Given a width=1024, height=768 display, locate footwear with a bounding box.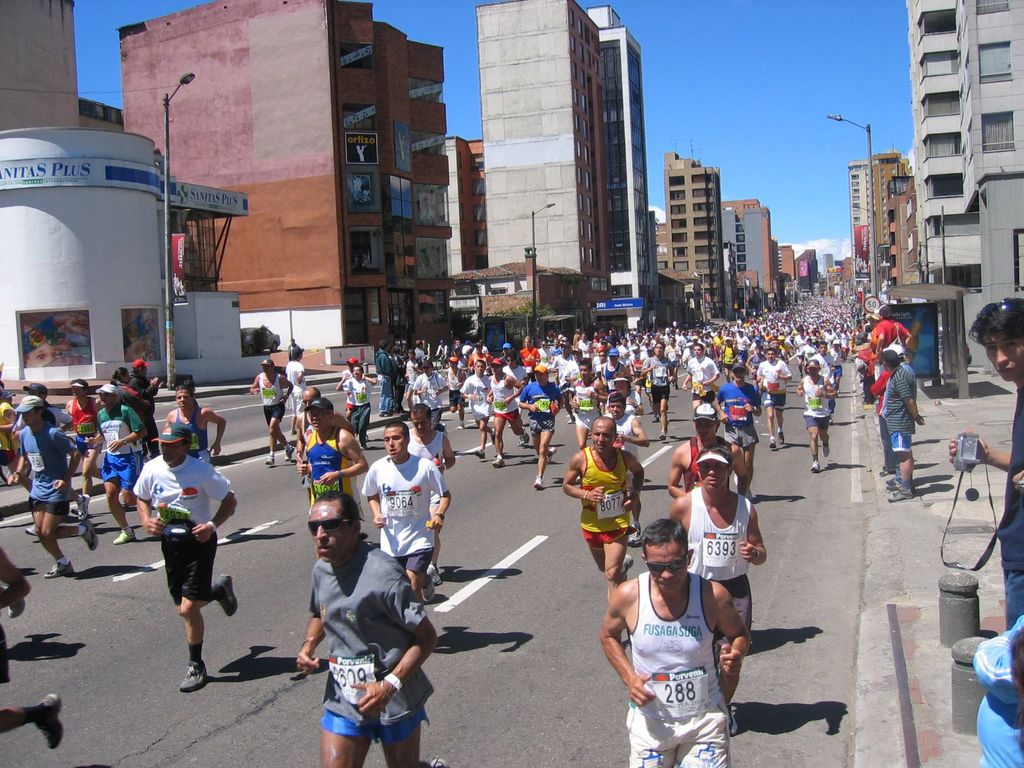
Located: (left=769, top=438, right=778, bottom=447).
